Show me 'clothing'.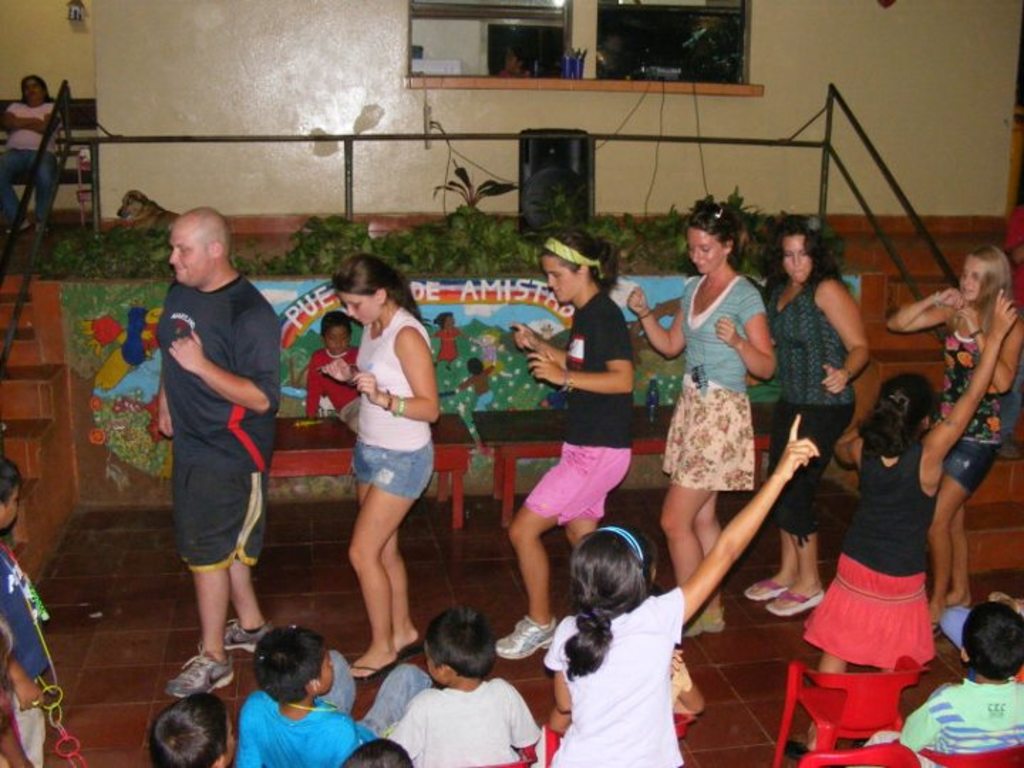
'clothing' is here: [232,647,439,767].
